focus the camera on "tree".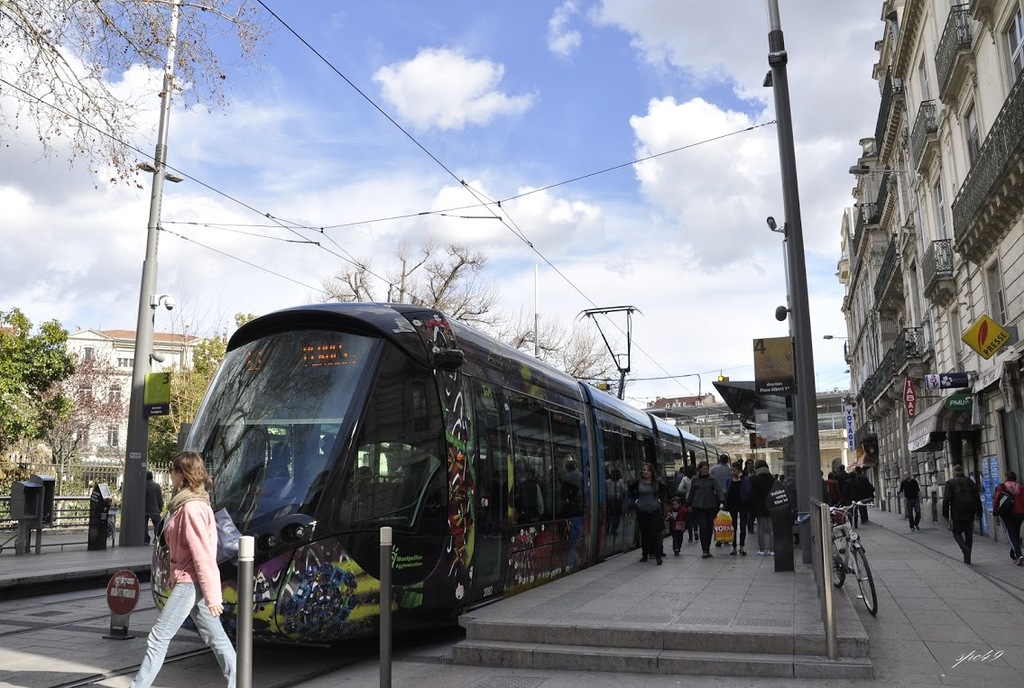
Focus region: [x1=323, y1=236, x2=617, y2=375].
